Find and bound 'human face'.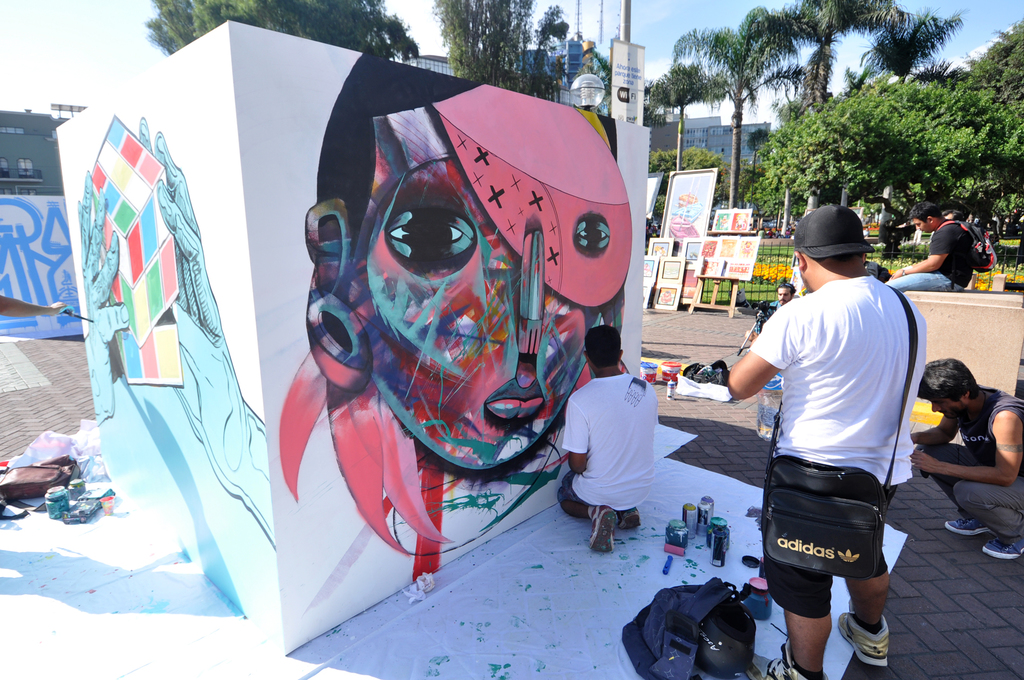
Bound: rect(360, 155, 603, 465).
